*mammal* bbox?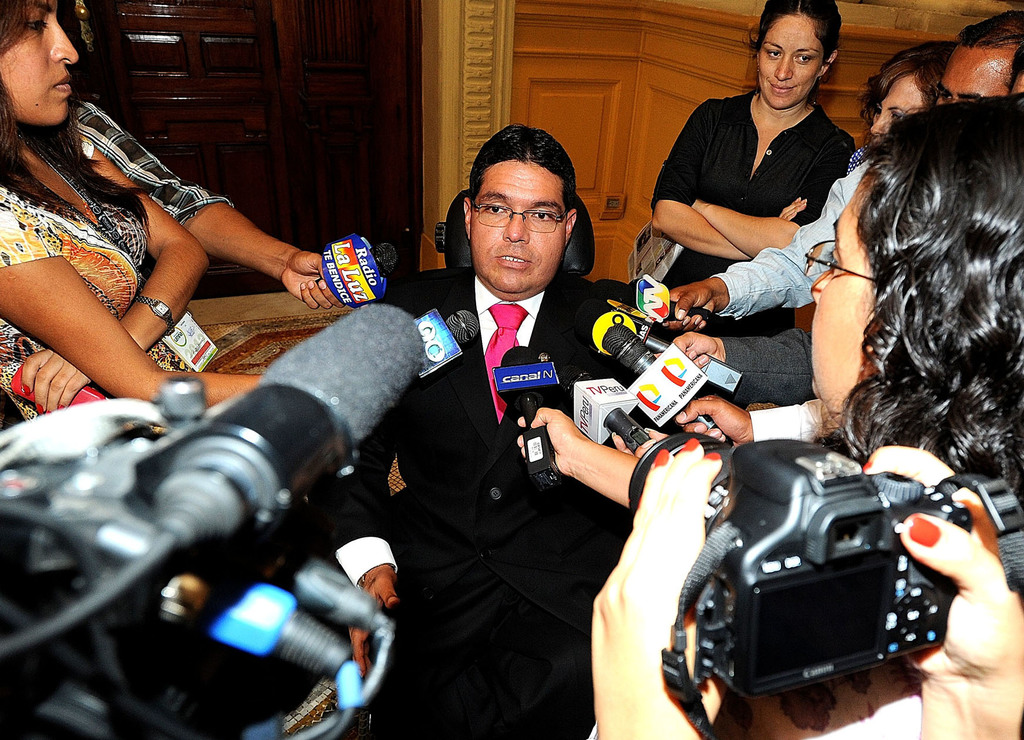
box(0, 0, 269, 446)
